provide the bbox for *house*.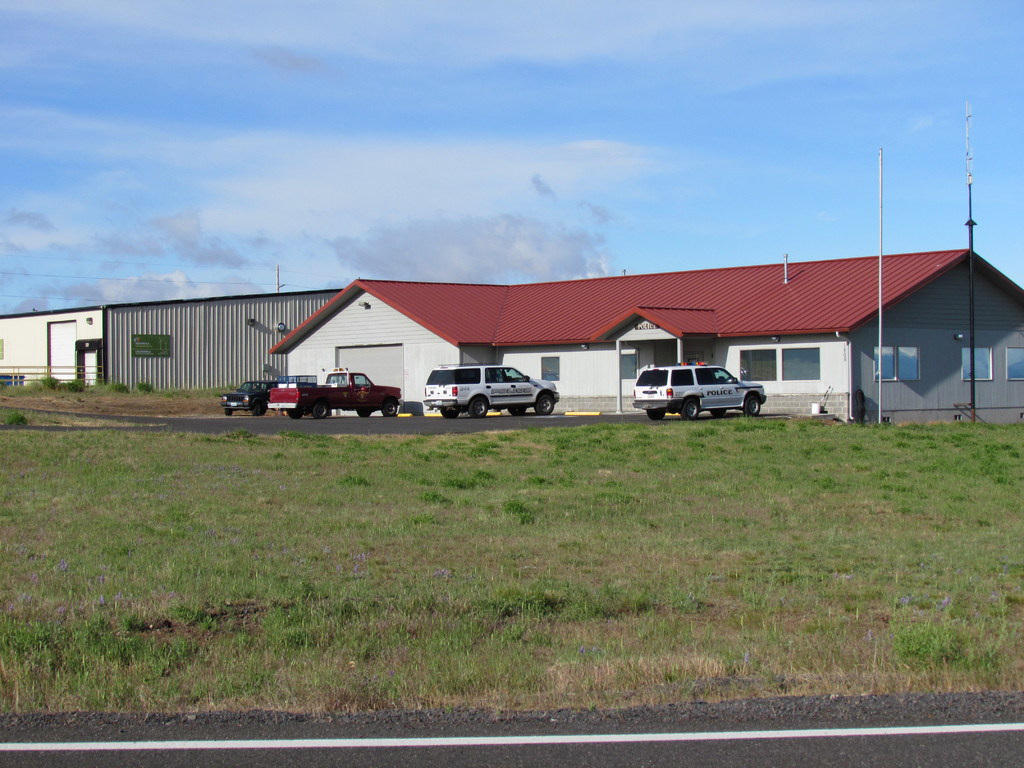
left=297, top=240, right=958, bottom=424.
